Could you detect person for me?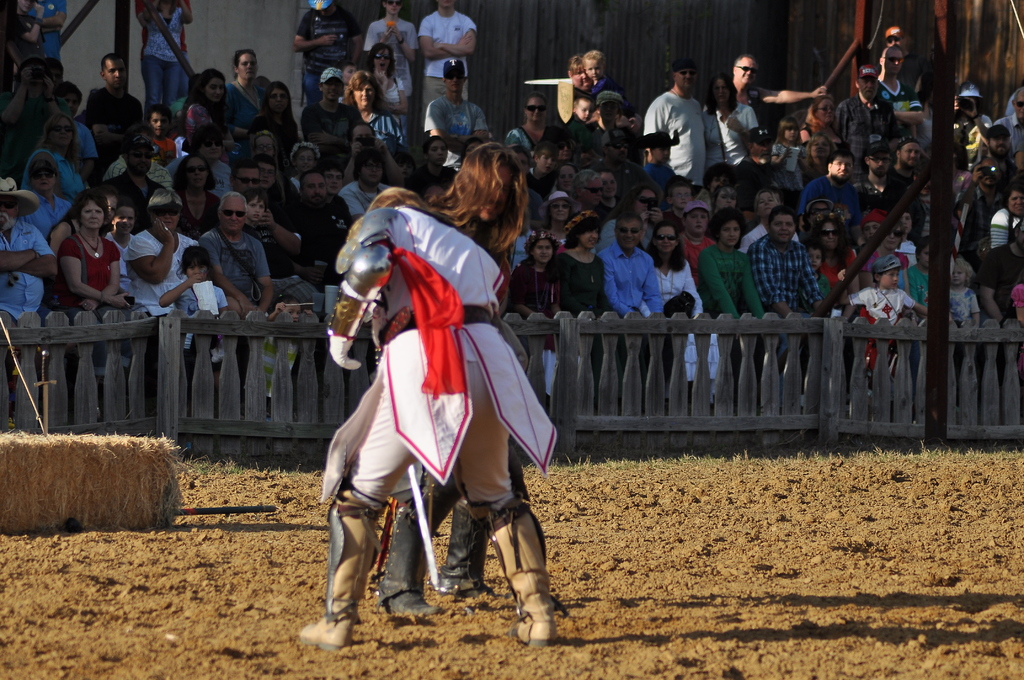
Detection result: 793 148 856 227.
